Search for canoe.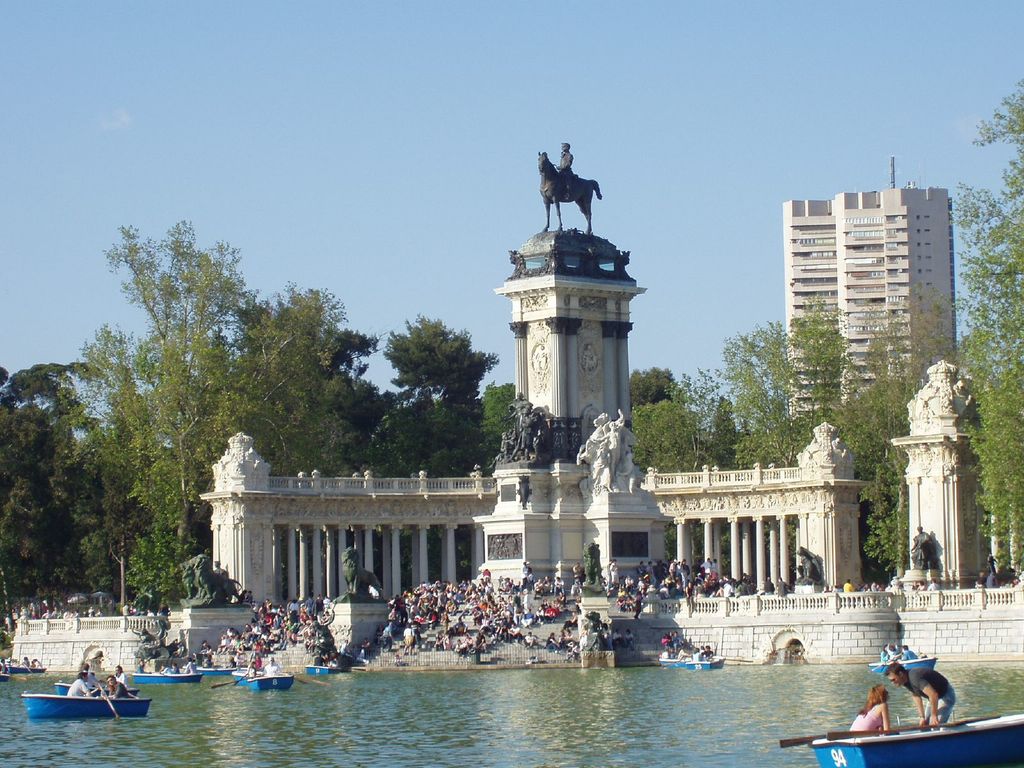
Found at (left=132, top=669, right=202, bottom=685).
